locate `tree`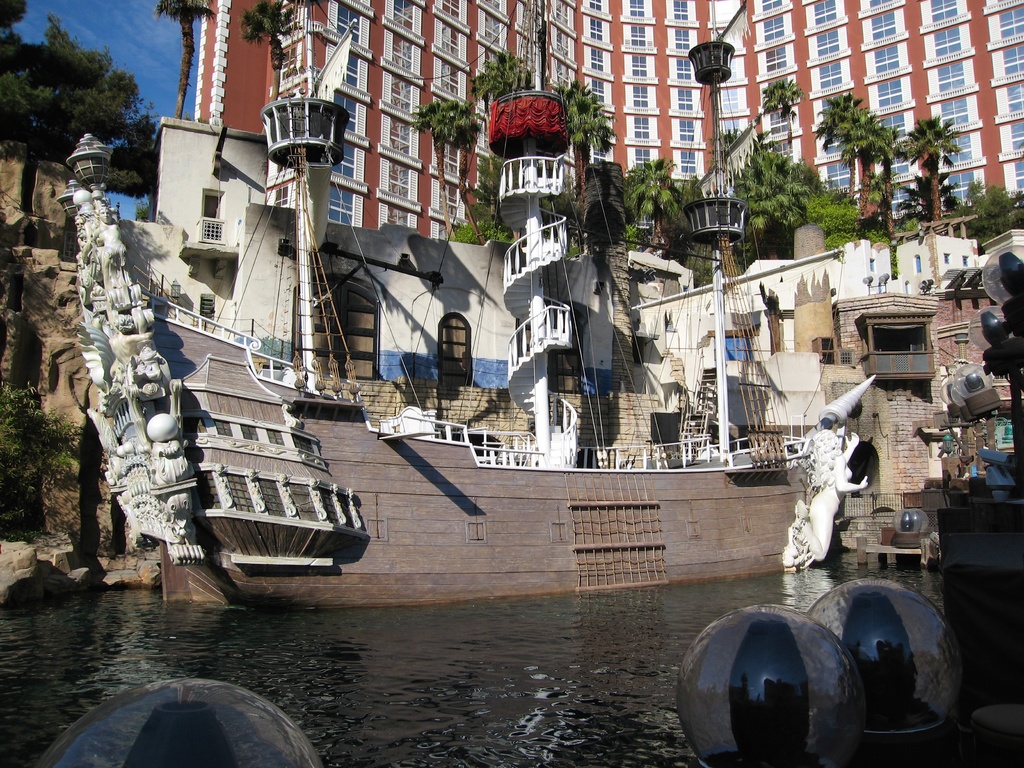
{"x1": 414, "y1": 97, "x2": 486, "y2": 250}
